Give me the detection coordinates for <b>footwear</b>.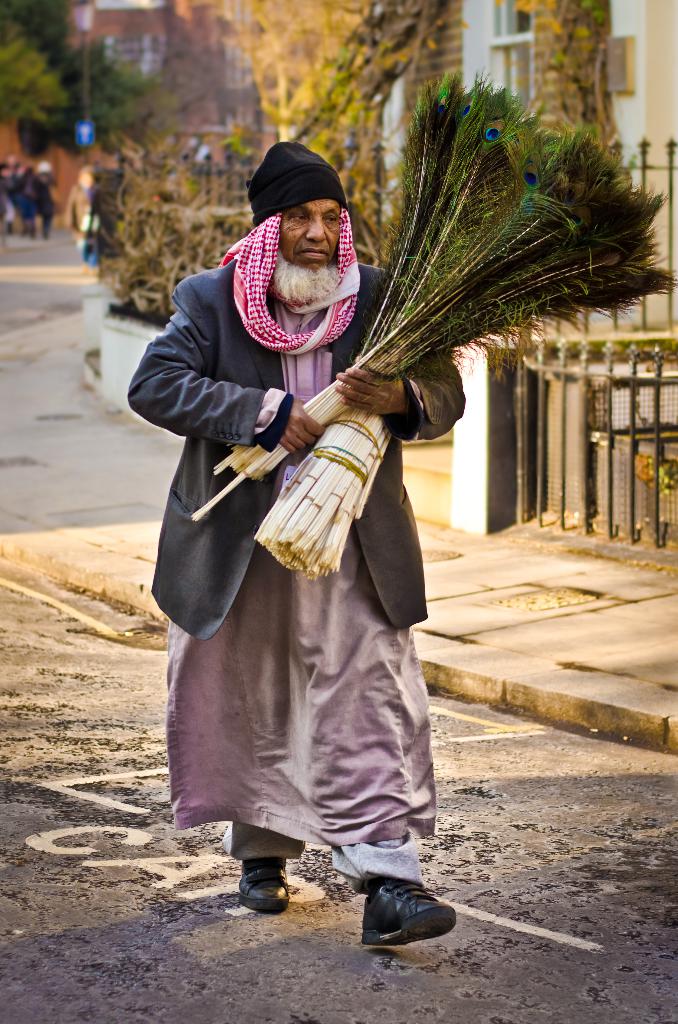
[left=237, top=860, right=282, bottom=915].
